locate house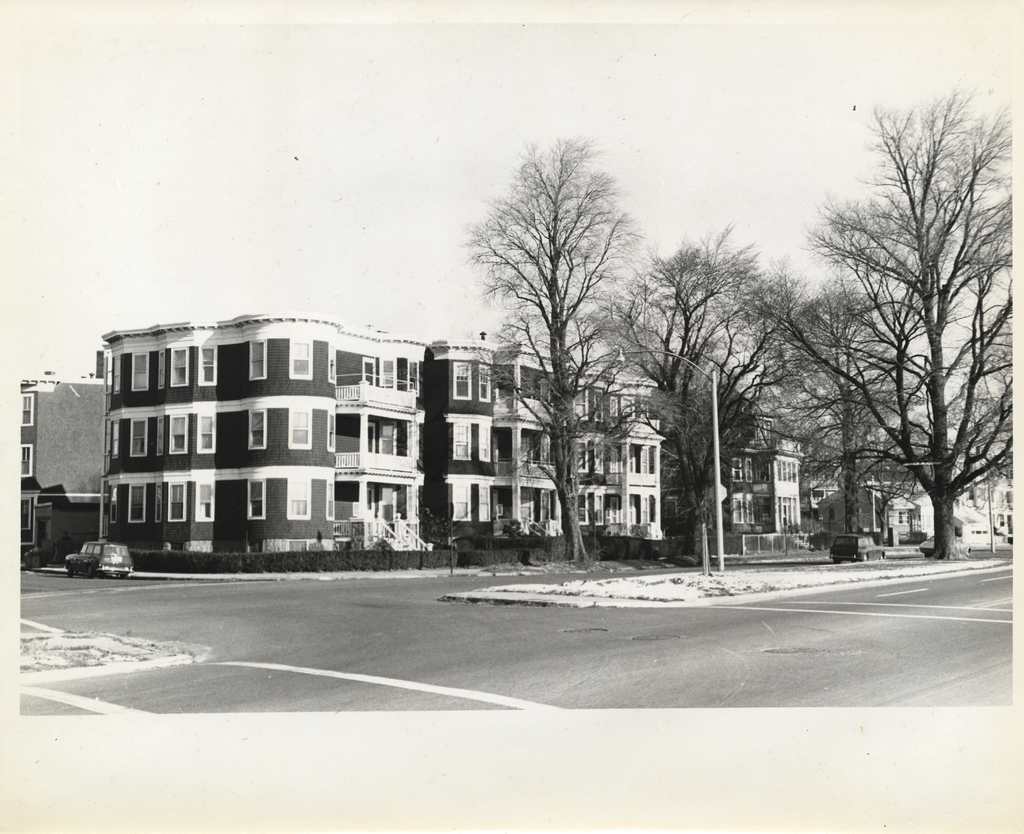
box(963, 470, 1015, 557)
